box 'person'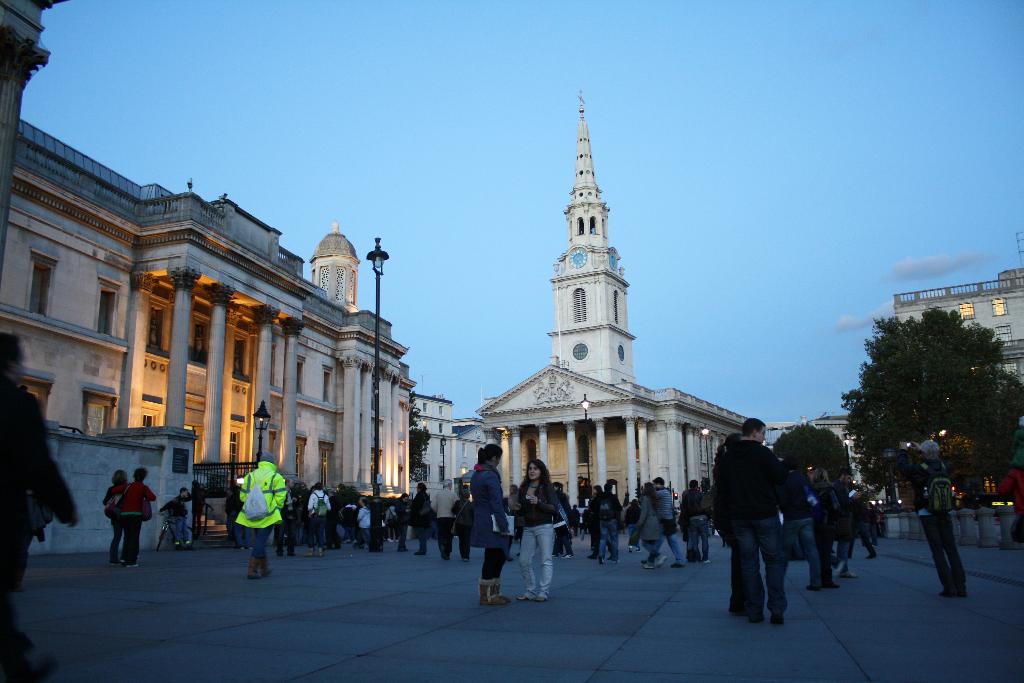
<region>226, 485, 238, 550</region>
